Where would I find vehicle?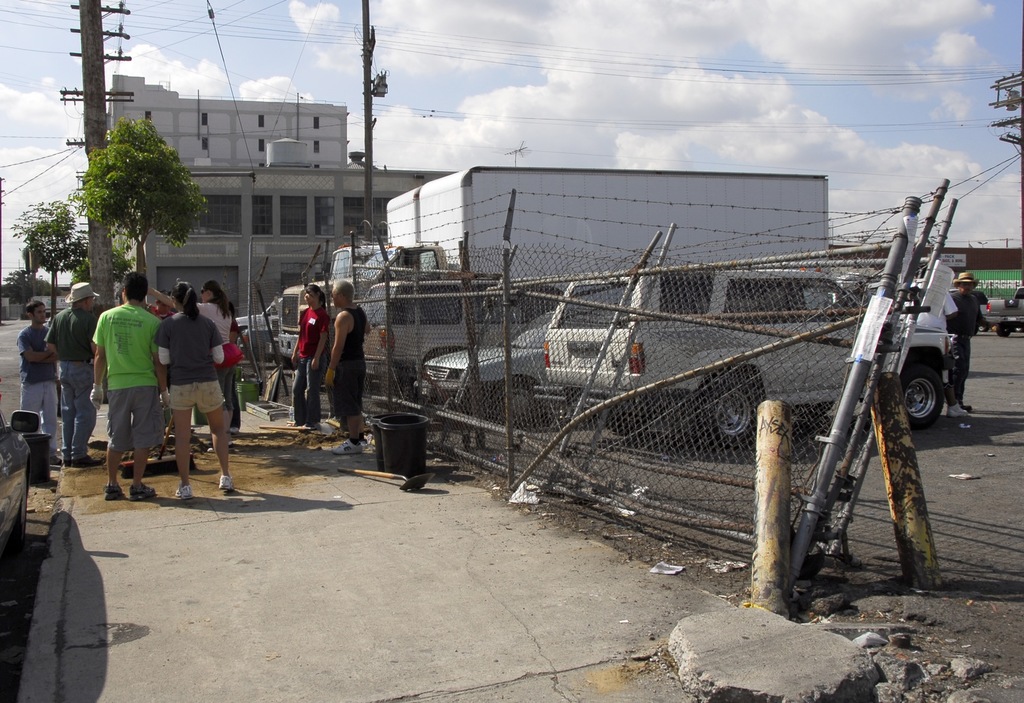
At rect(410, 310, 557, 433).
